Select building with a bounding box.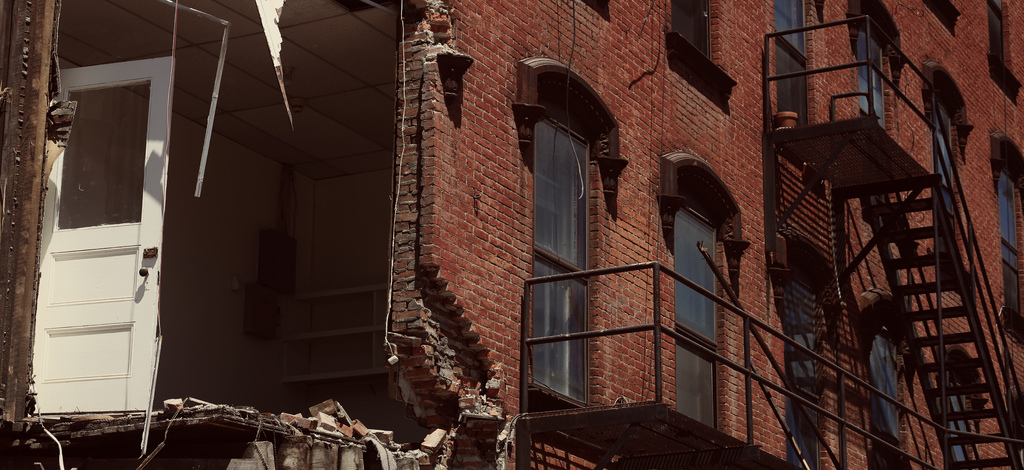
rect(396, 0, 1021, 468).
